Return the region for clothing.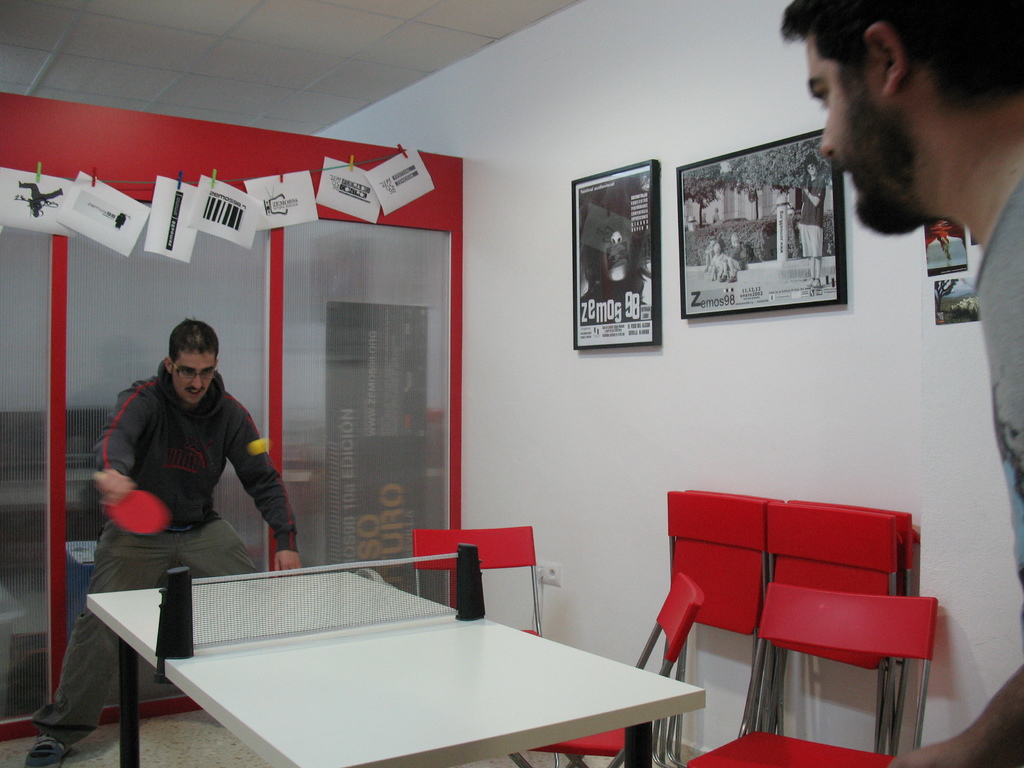
{"left": 28, "top": 364, "right": 292, "bottom": 761}.
